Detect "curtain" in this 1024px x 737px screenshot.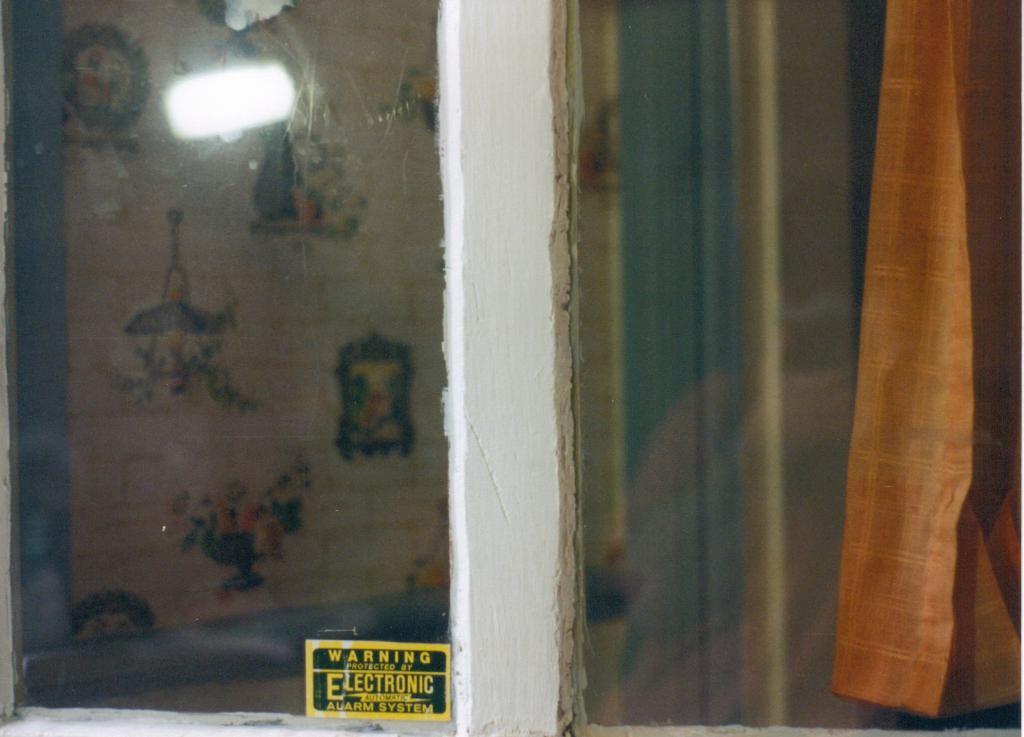
Detection: <region>831, 0, 1018, 721</region>.
